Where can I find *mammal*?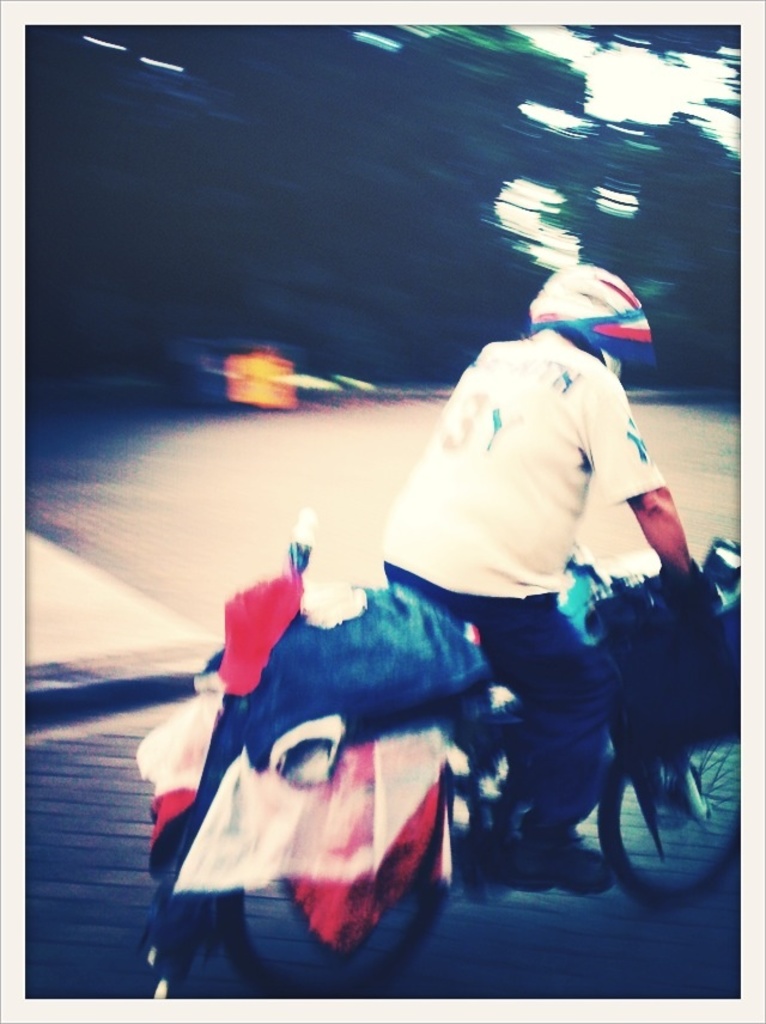
You can find it at rect(378, 268, 697, 910).
